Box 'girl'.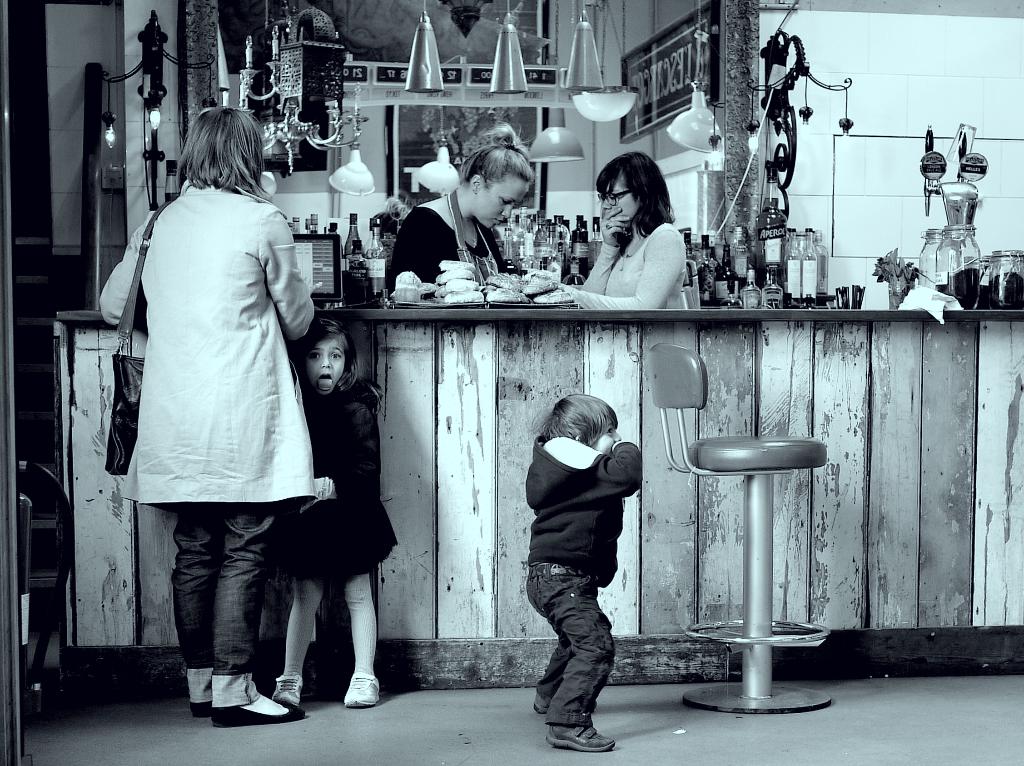
locate(554, 152, 691, 313).
